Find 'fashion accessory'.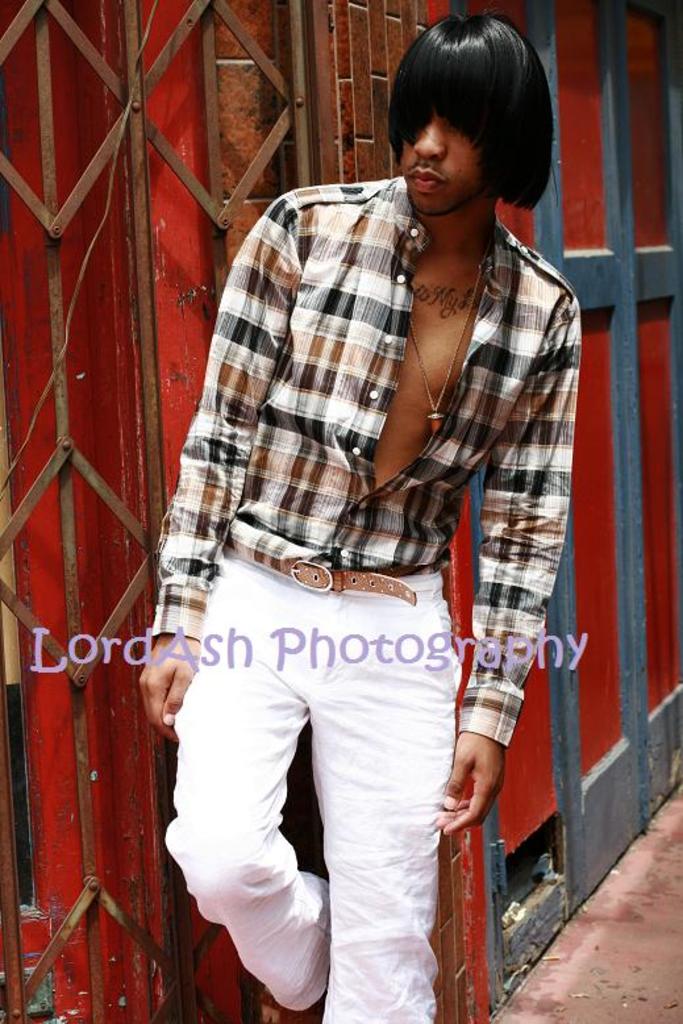
bbox(290, 561, 443, 603).
